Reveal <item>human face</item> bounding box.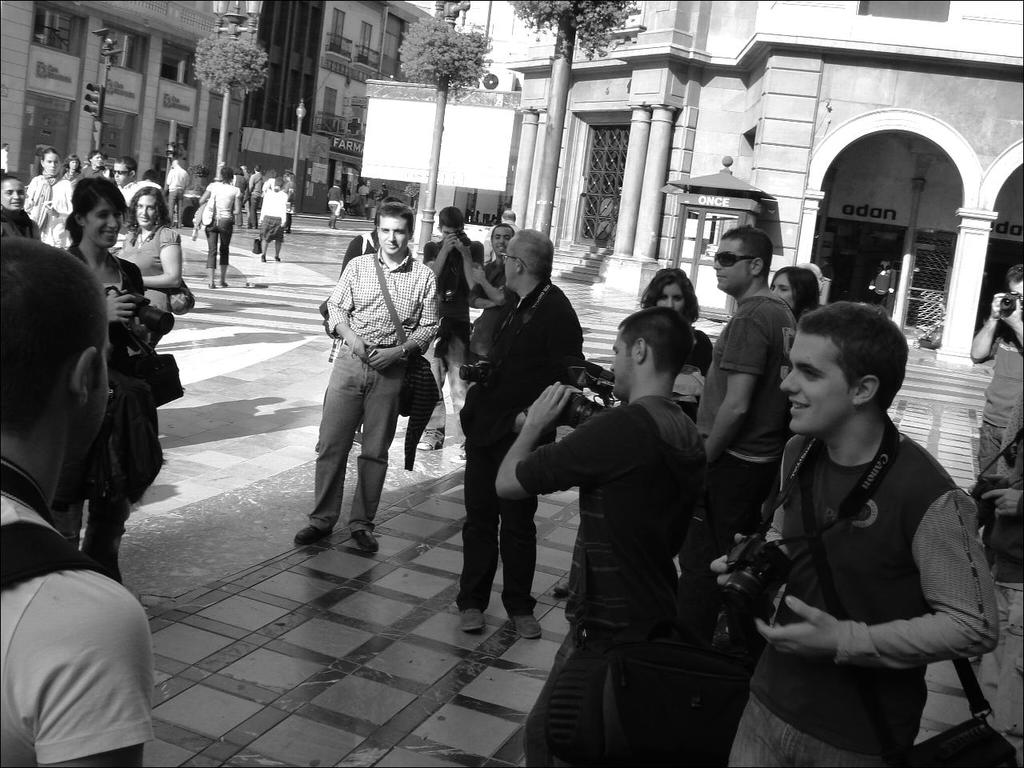
Revealed: select_region(714, 238, 750, 294).
